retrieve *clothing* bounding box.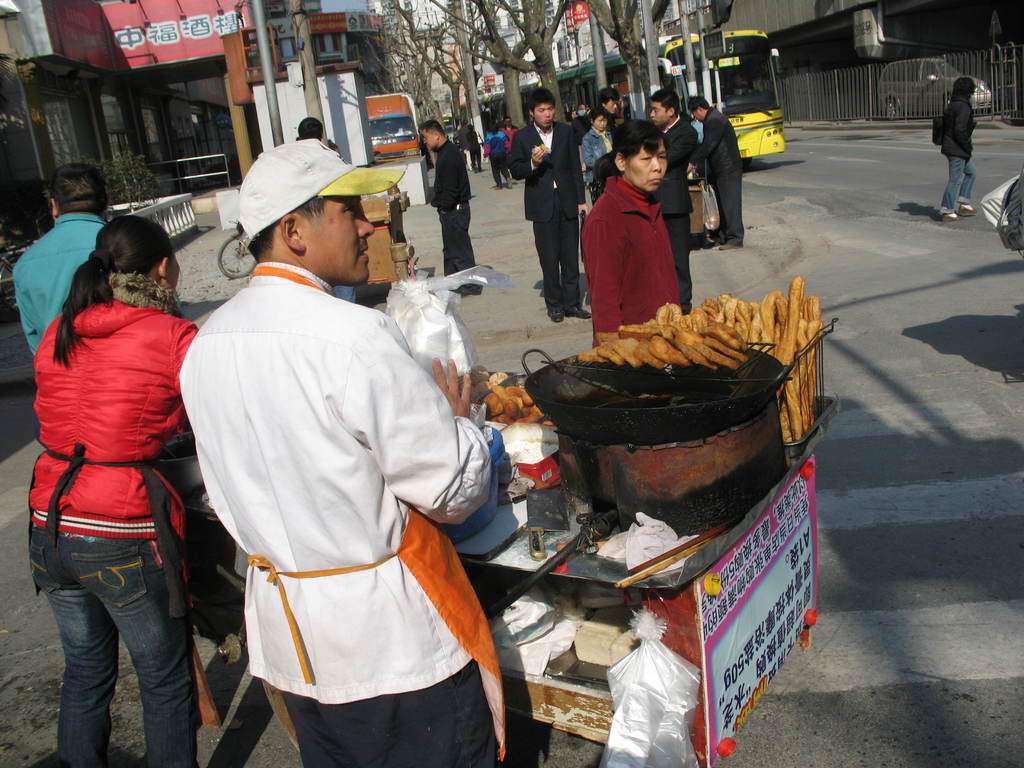
Bounding box: x1=466 y1=128 x2=481 y2=168.
